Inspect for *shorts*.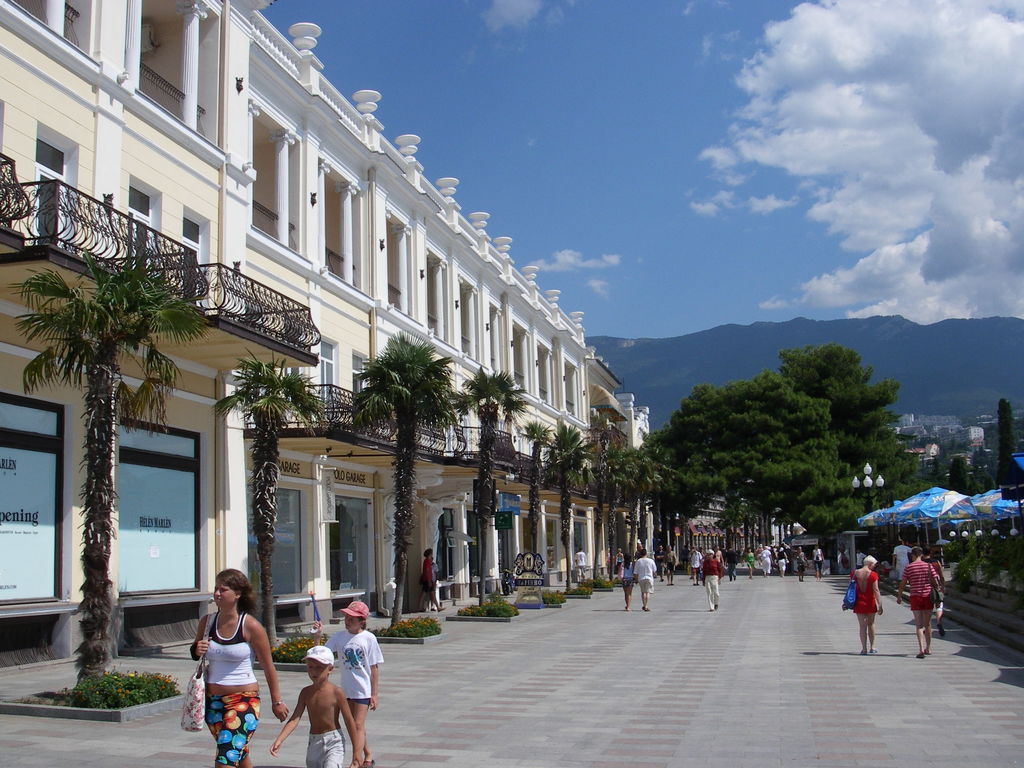
Inspection: 815,560,822,569.
